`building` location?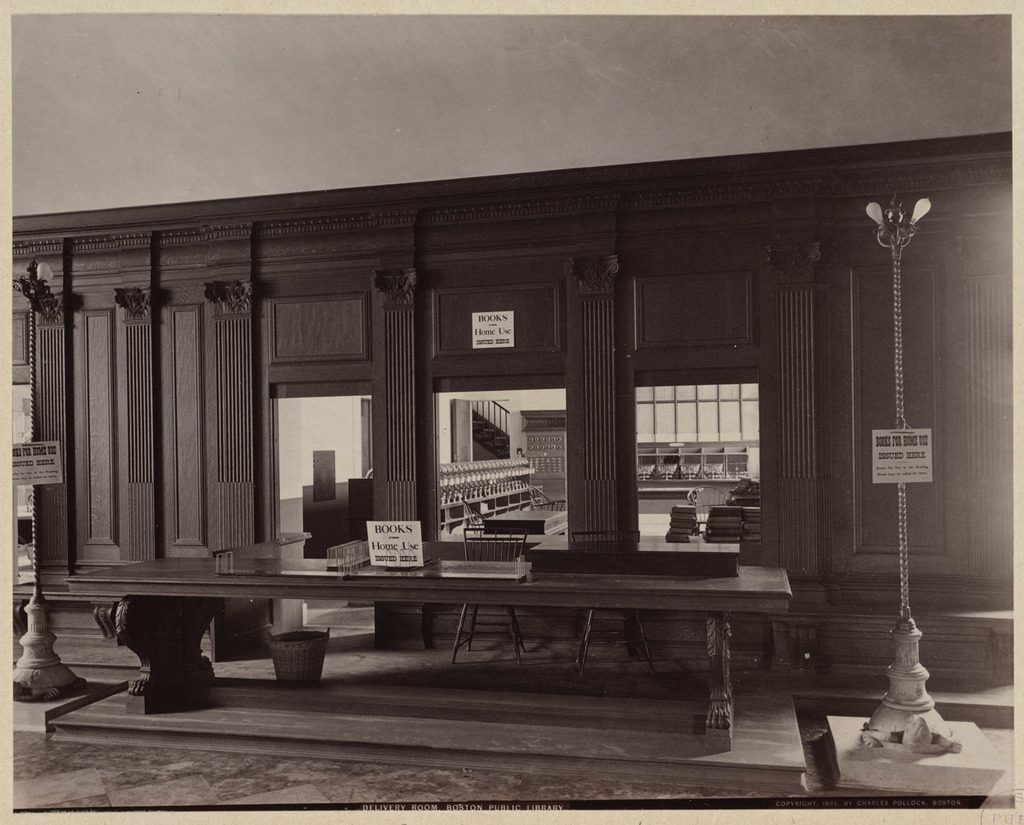
{"left": 12, "top": 14, "right": 1010, "bottom": 811}
